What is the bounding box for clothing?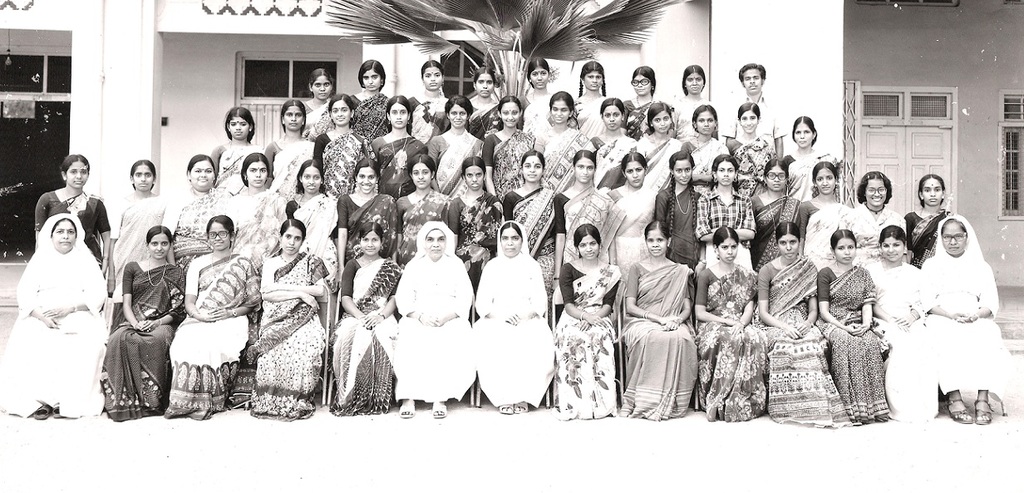
select_region(590, 117, 639, 182).
